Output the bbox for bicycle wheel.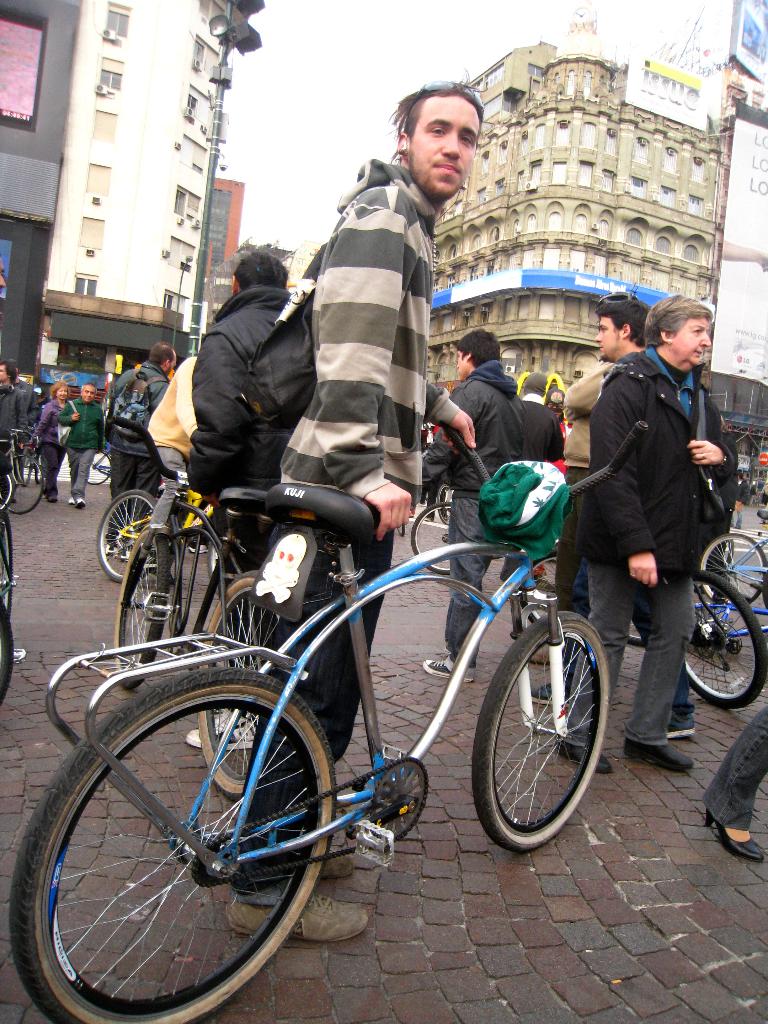
(left=93, top=484, right=159, bottom=586).
